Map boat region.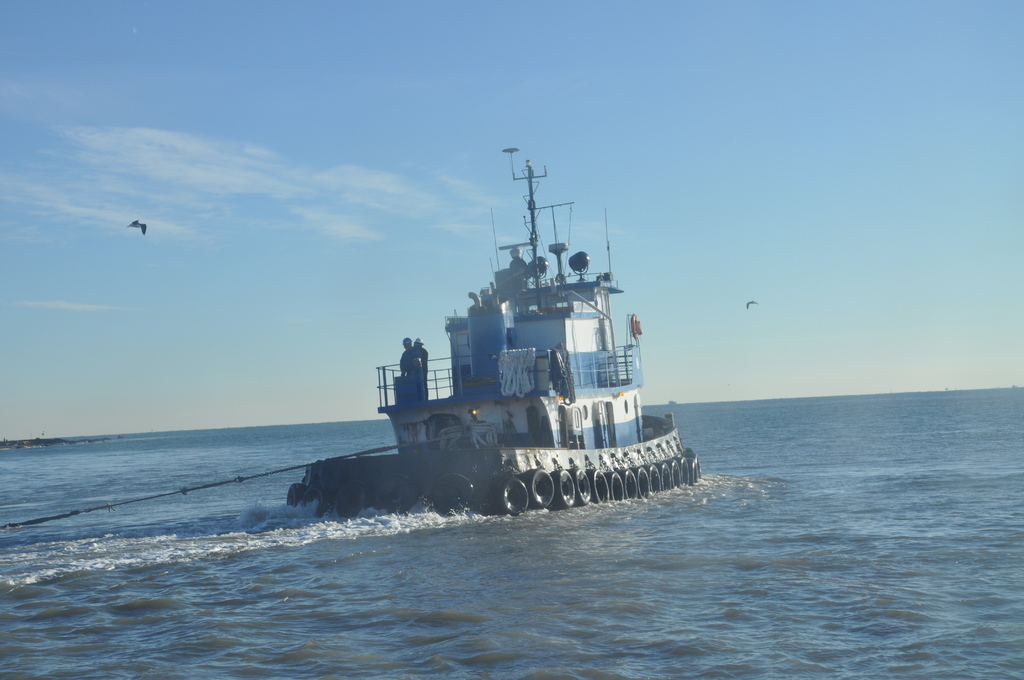
Mapped to left=271, top=141, right=712, bottom=520.
